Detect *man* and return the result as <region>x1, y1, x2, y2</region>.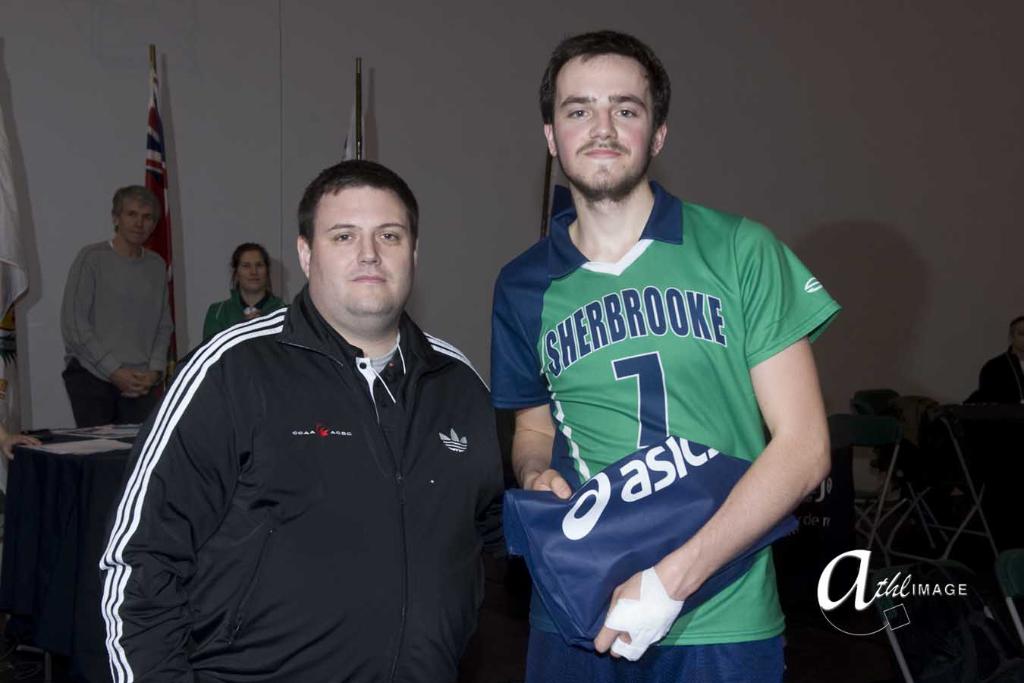
<region>96, 159, 507, 682</region>.
